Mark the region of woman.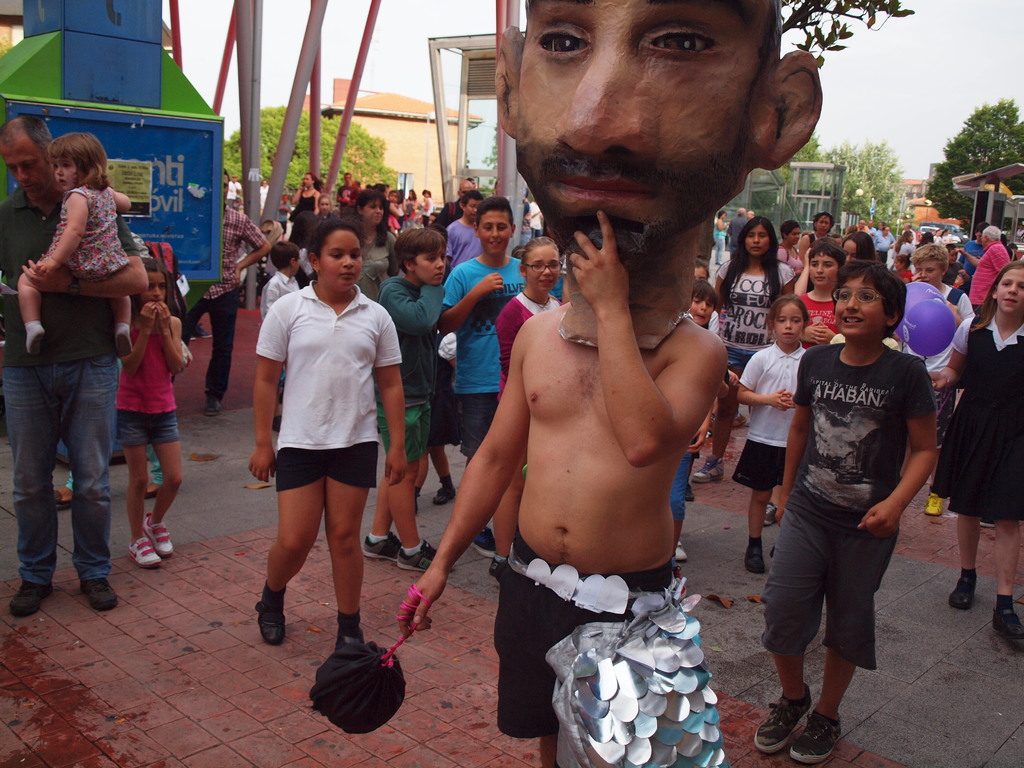
Region: <region>700, 220, 789, 484</region>.
